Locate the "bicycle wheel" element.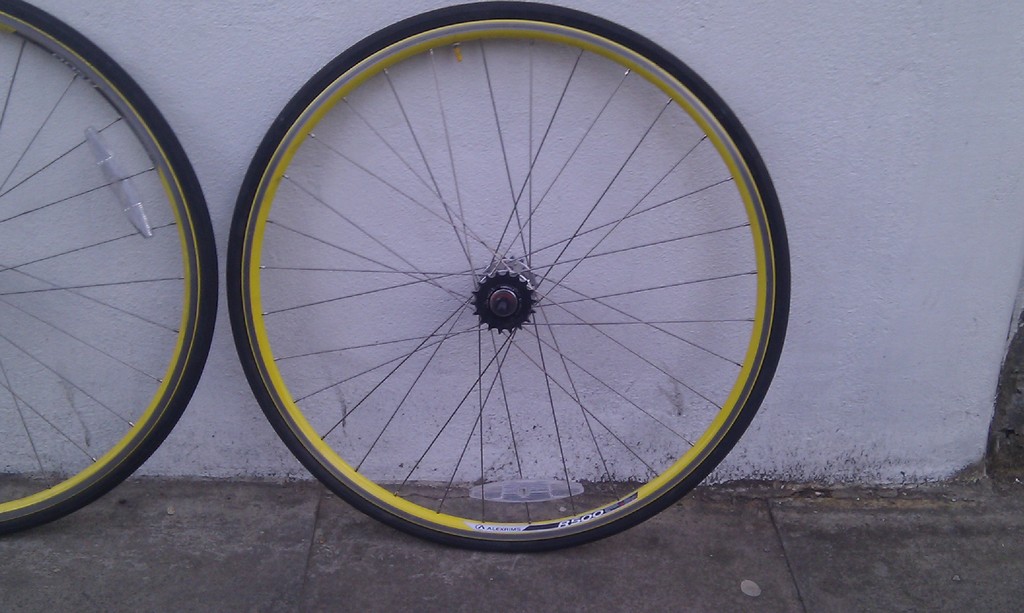
Element bbox: locate(221, 1, 792, 554).
